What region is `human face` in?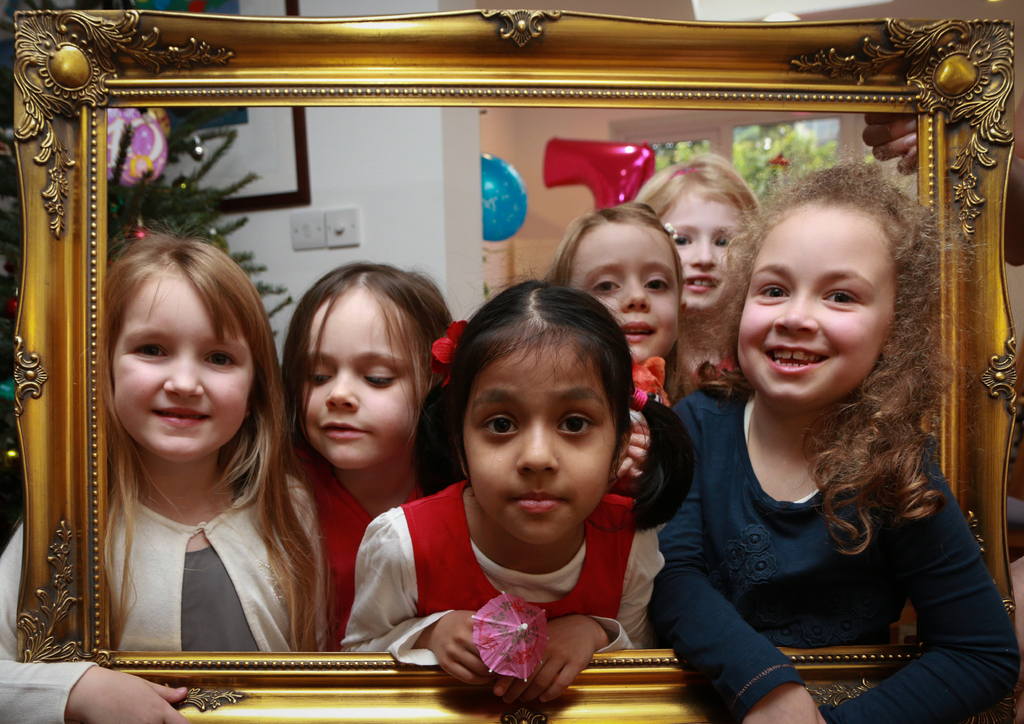
{"x1": 296, "y1": 279, "x2": 427, "y2": 471}.
